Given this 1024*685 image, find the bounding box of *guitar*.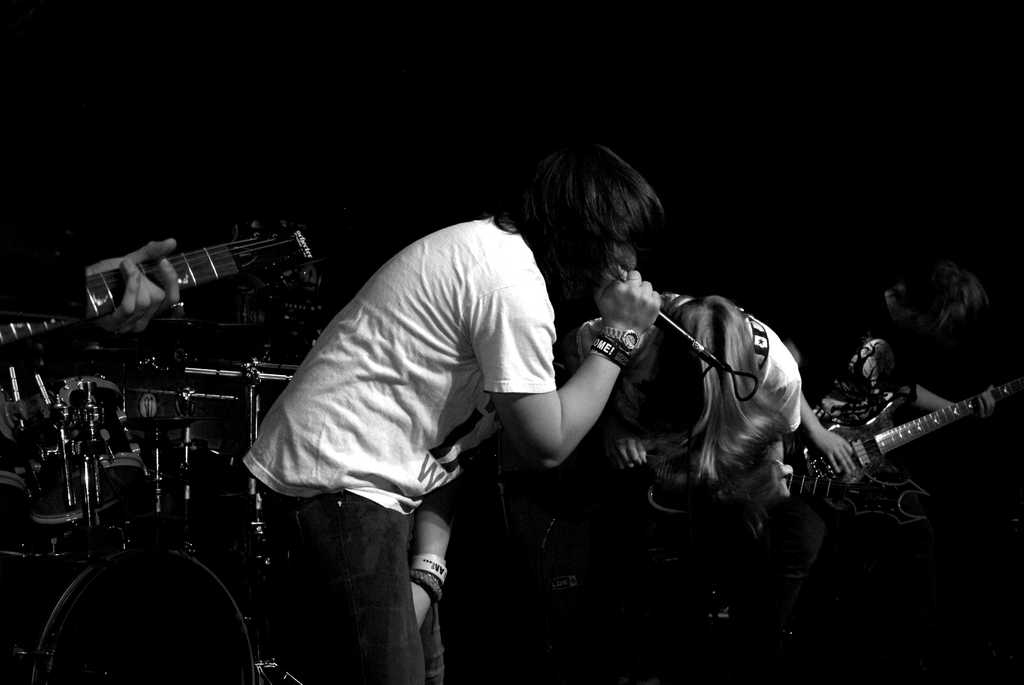
50:218:324:358.
